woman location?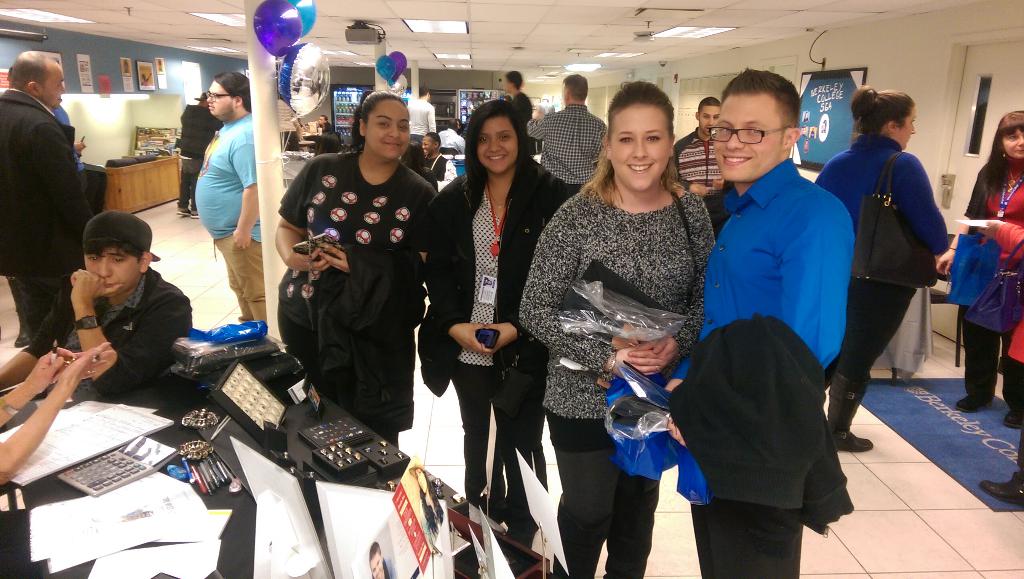
273, 88, 435, 452
